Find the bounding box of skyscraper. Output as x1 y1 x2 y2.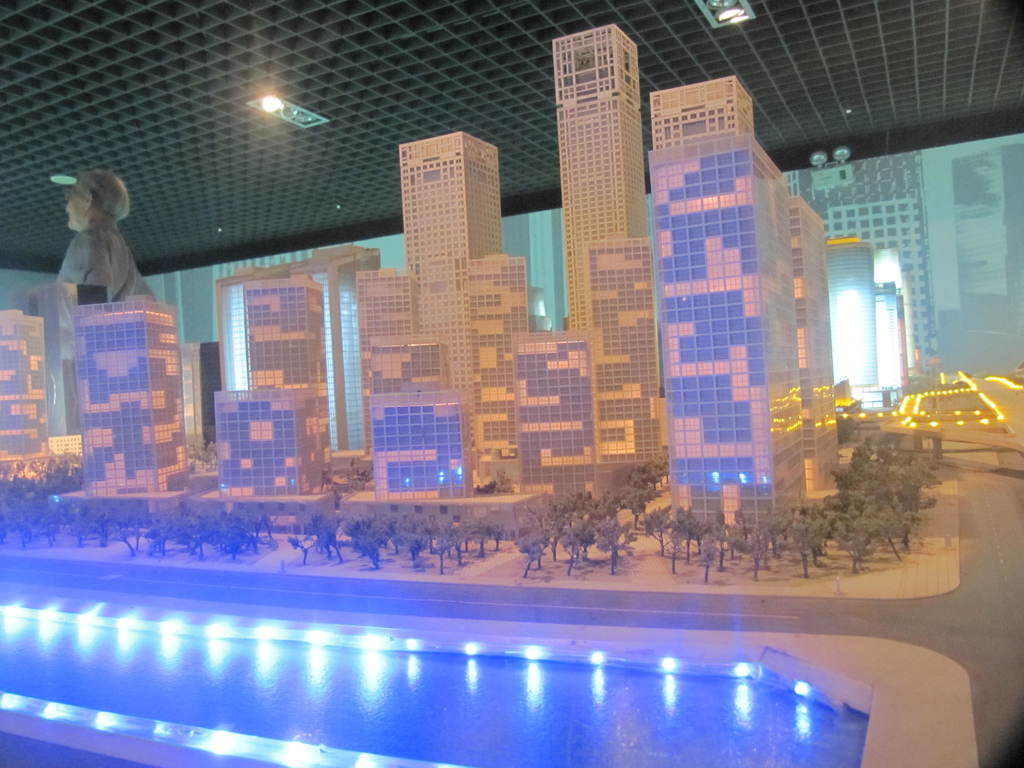
67 303 195 499.
